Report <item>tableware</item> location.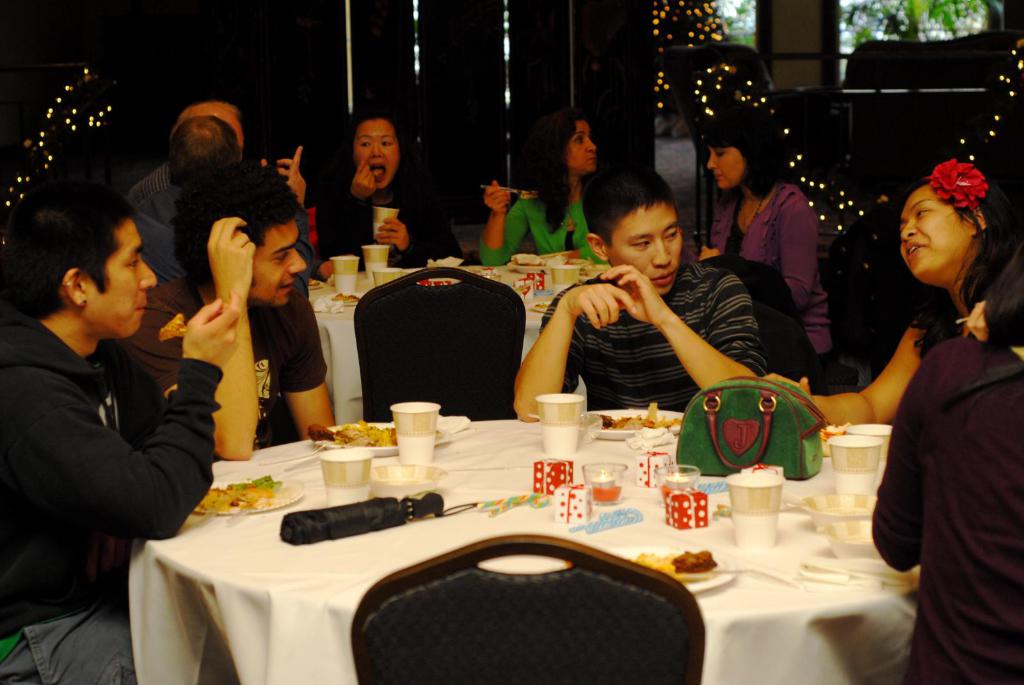
Report: select_region(817, 425, 840, 461).
